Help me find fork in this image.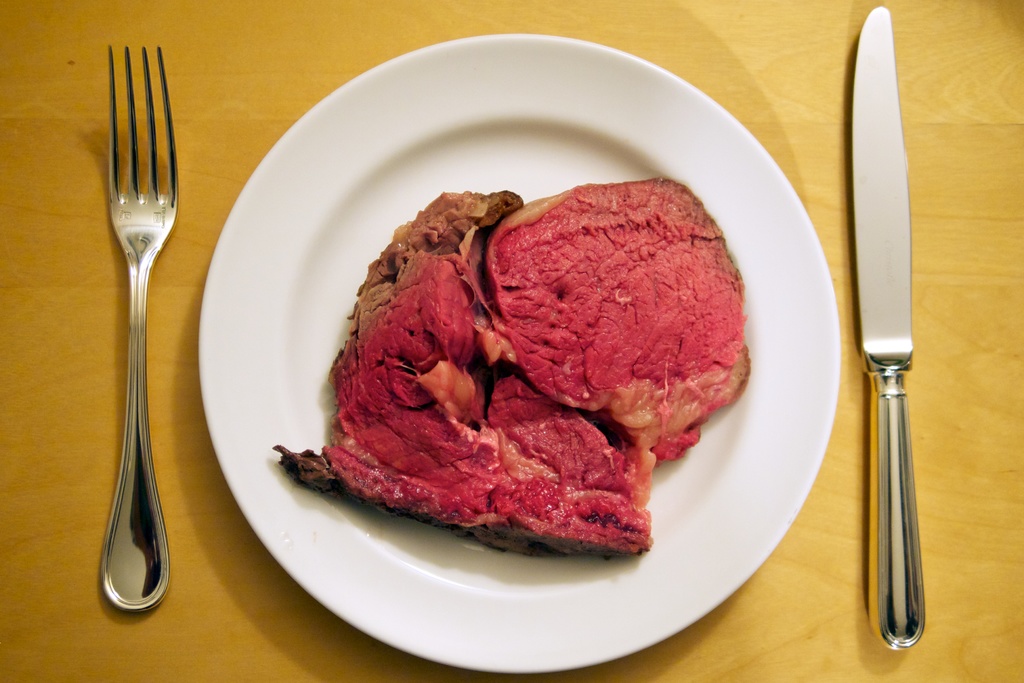
Found it: (99, 43, 180, 613).
